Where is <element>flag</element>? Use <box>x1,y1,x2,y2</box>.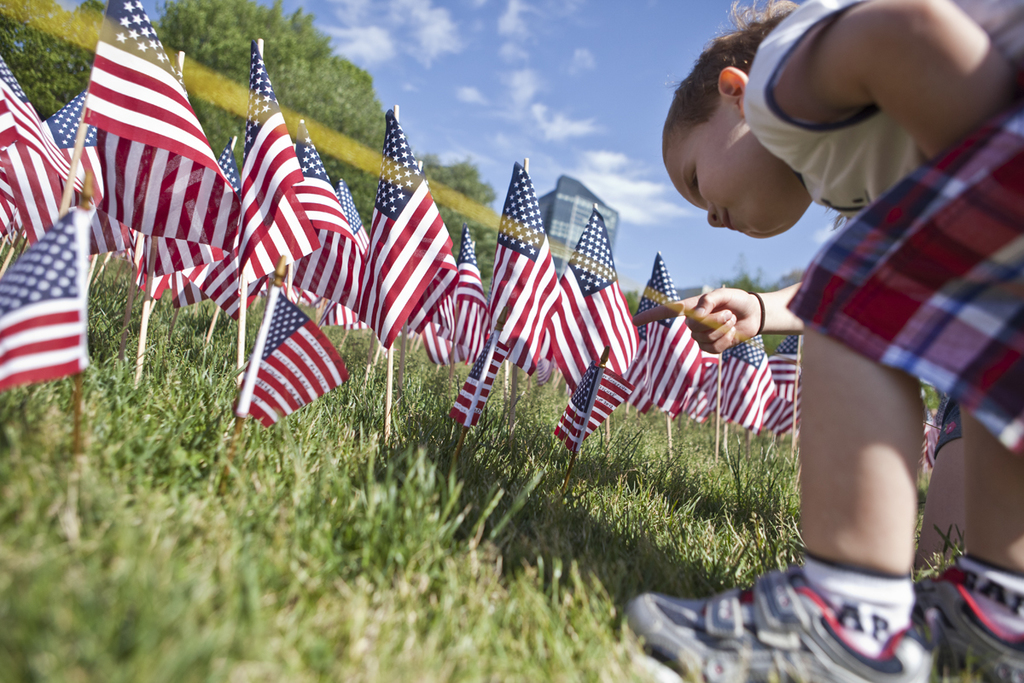
<box>423,310,466,370</box>.
